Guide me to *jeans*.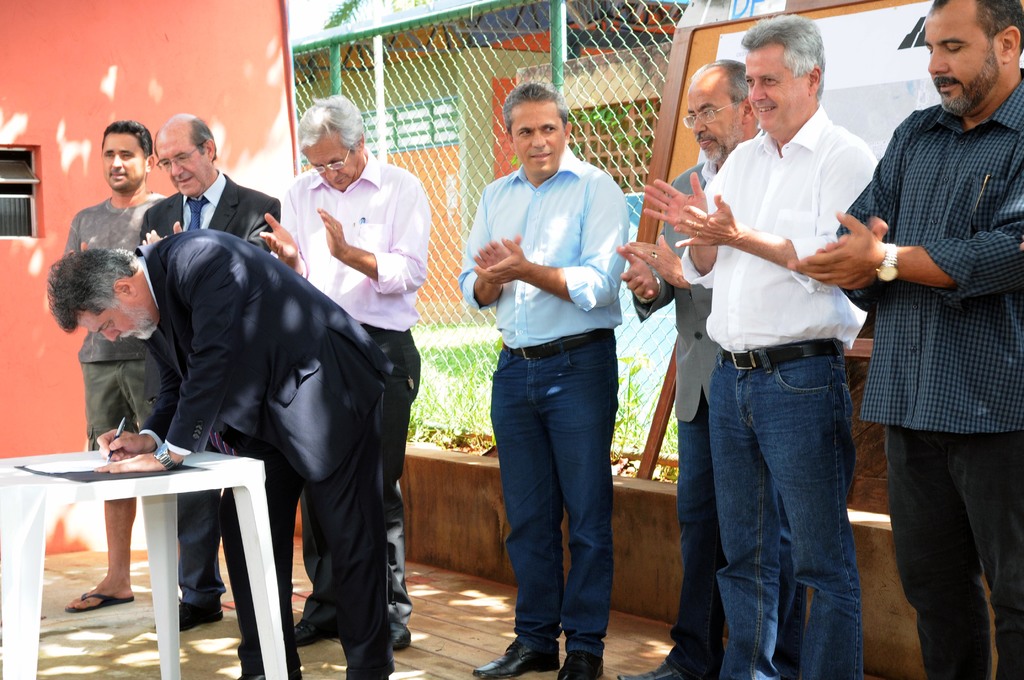
Guidance: 892, 417, 1023, 677.
